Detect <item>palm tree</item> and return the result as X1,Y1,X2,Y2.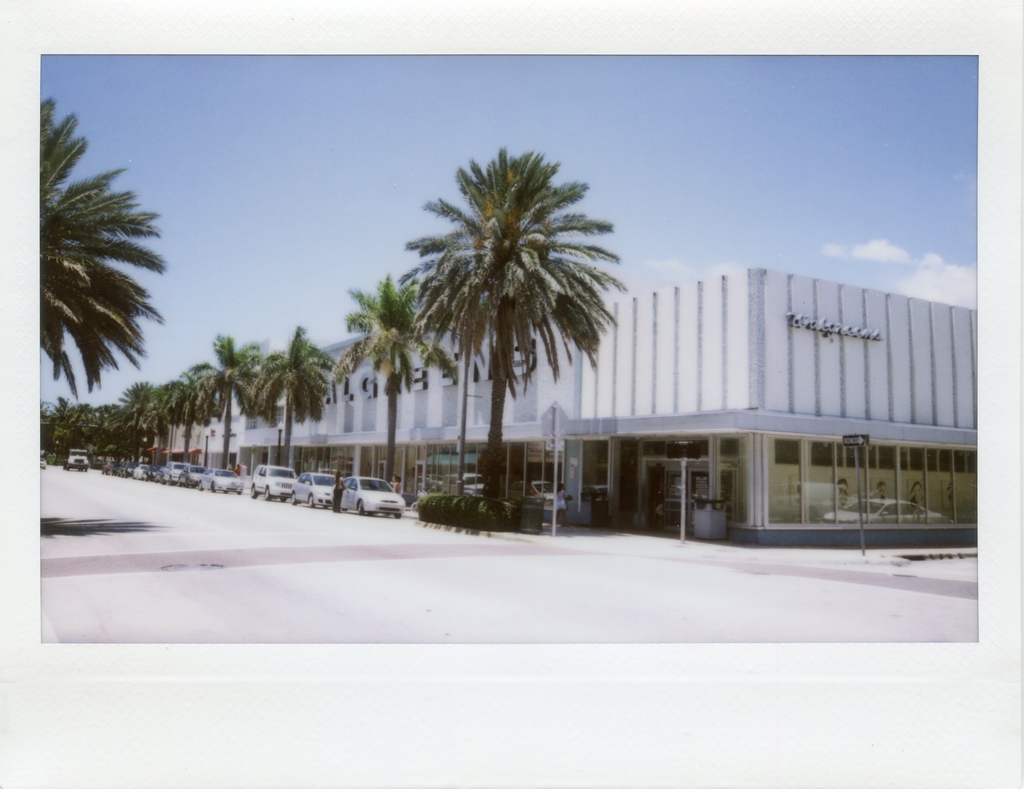
380,149,614,542.
